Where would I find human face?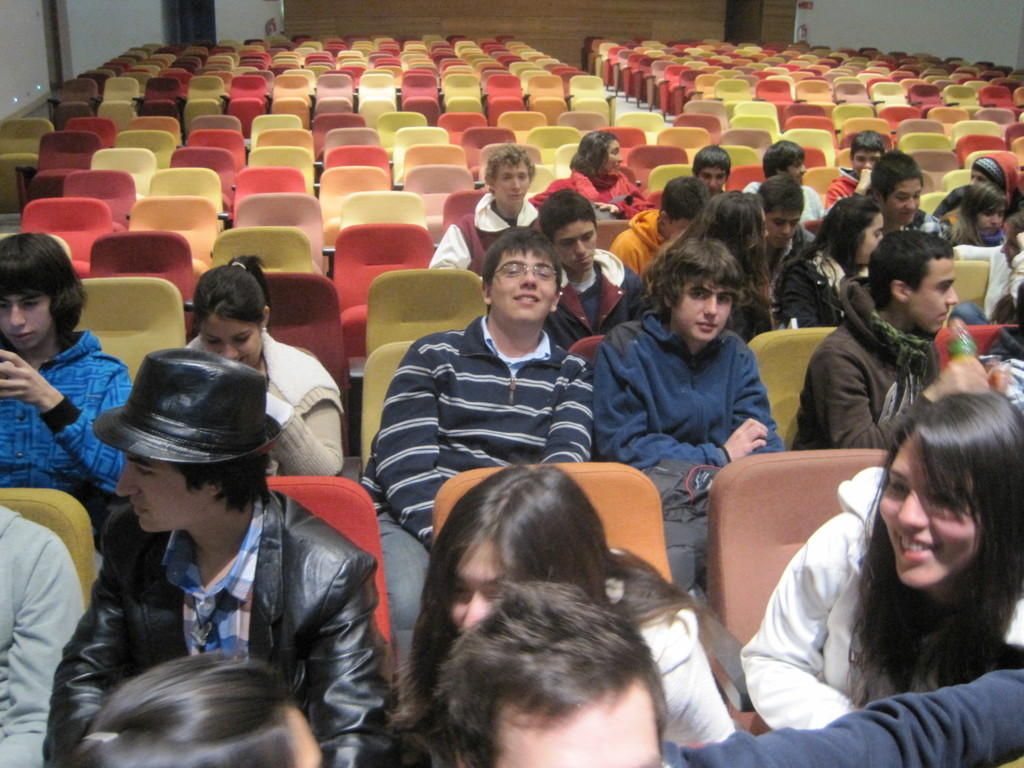
At {"x1": 1002, "y1": 221, "x2": 1020, "y2": 271}.
